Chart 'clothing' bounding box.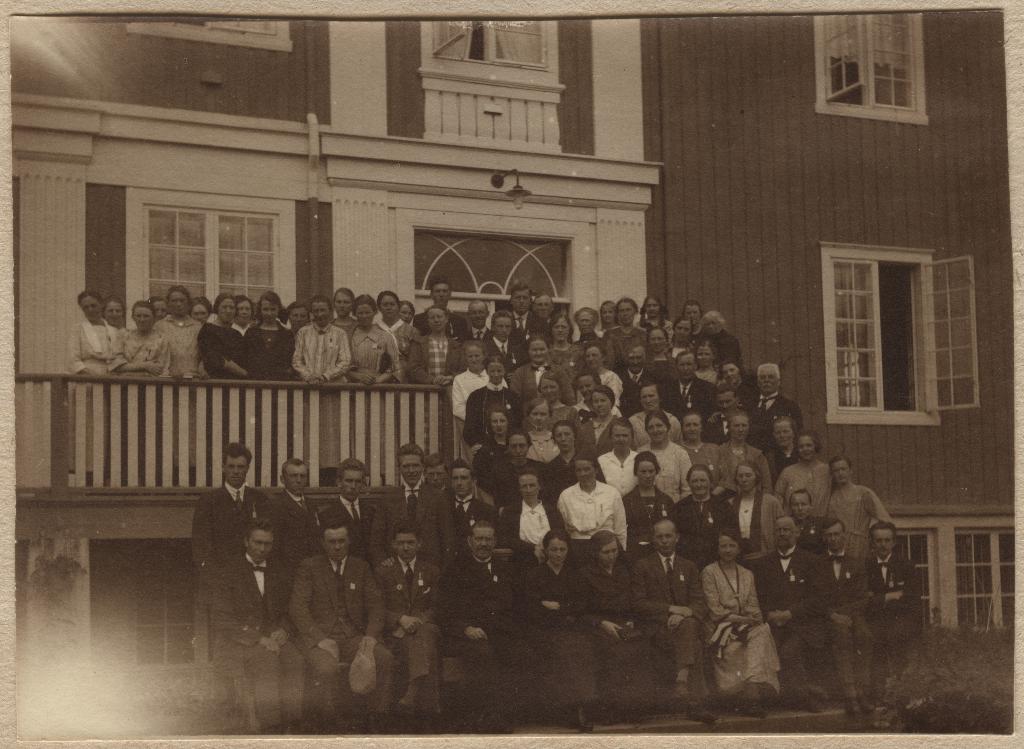
Charted: 107:317:165:378.
